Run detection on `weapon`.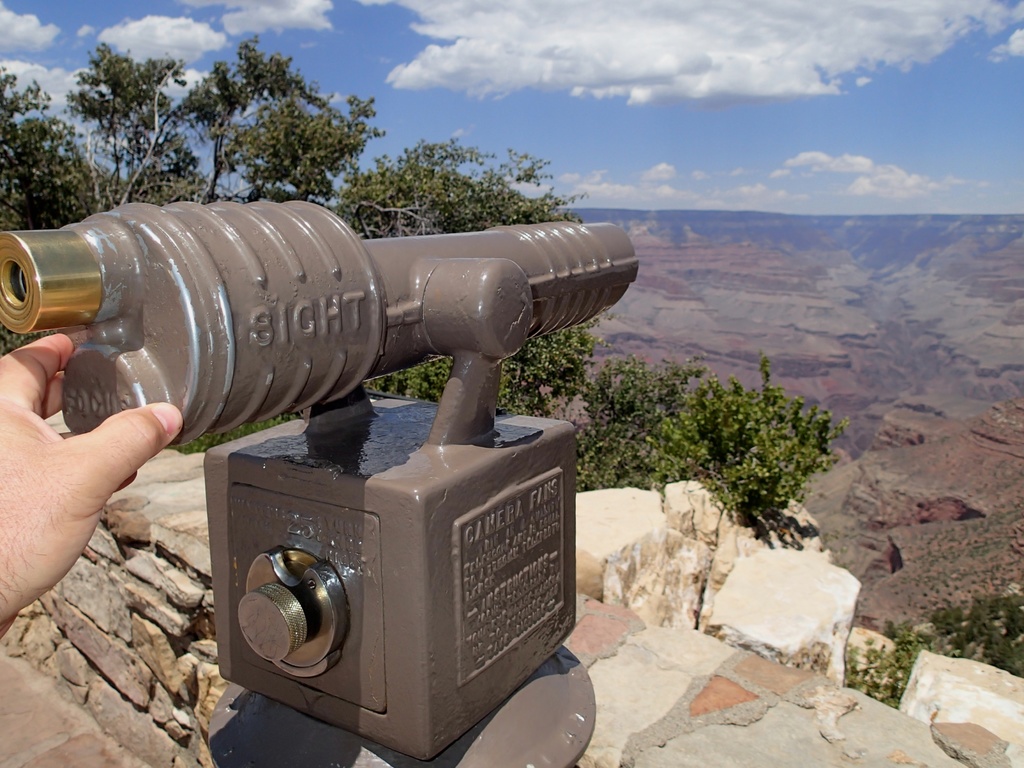
Result: box(0, 199, 634, 752).
